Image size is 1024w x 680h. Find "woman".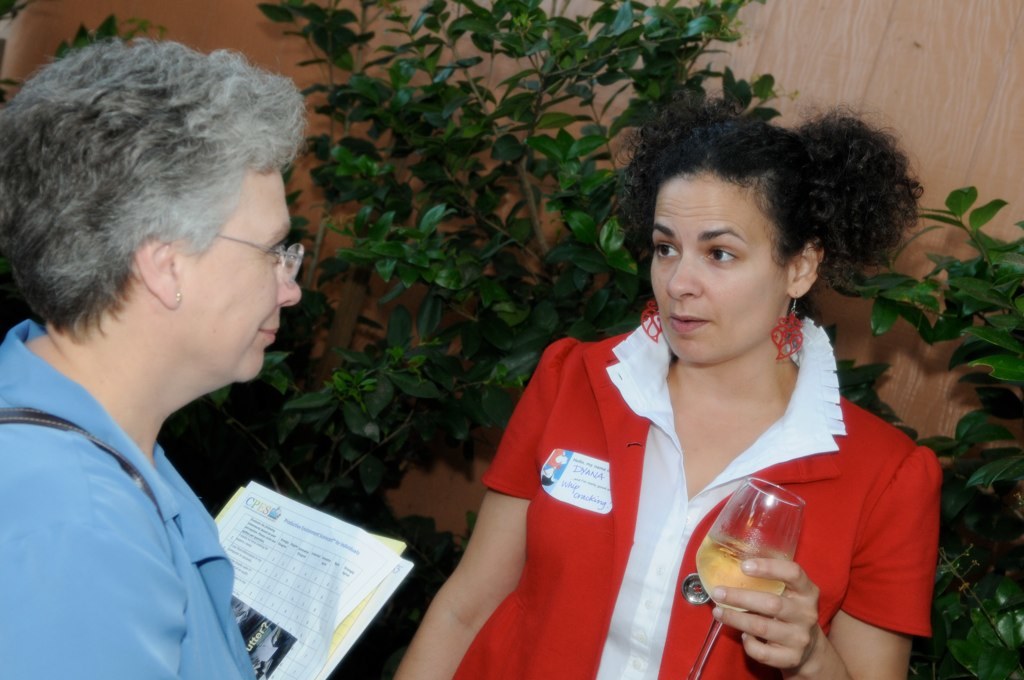
[393, 94, 947, 679].
